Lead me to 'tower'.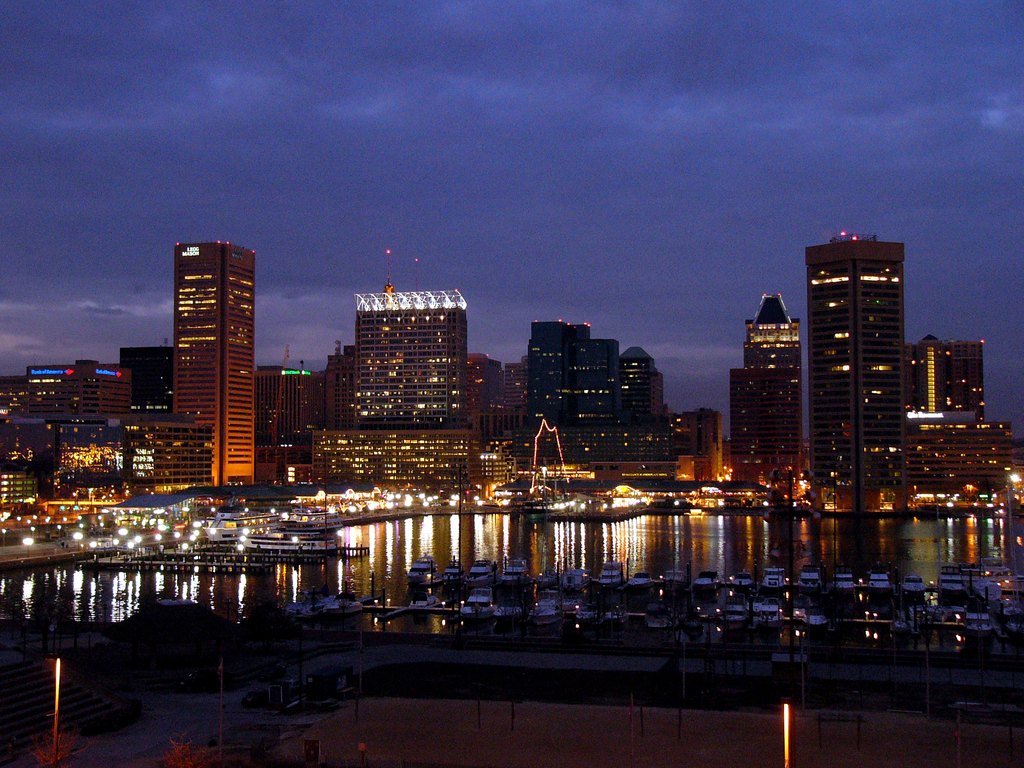
Lead to 143/237/251/483.
